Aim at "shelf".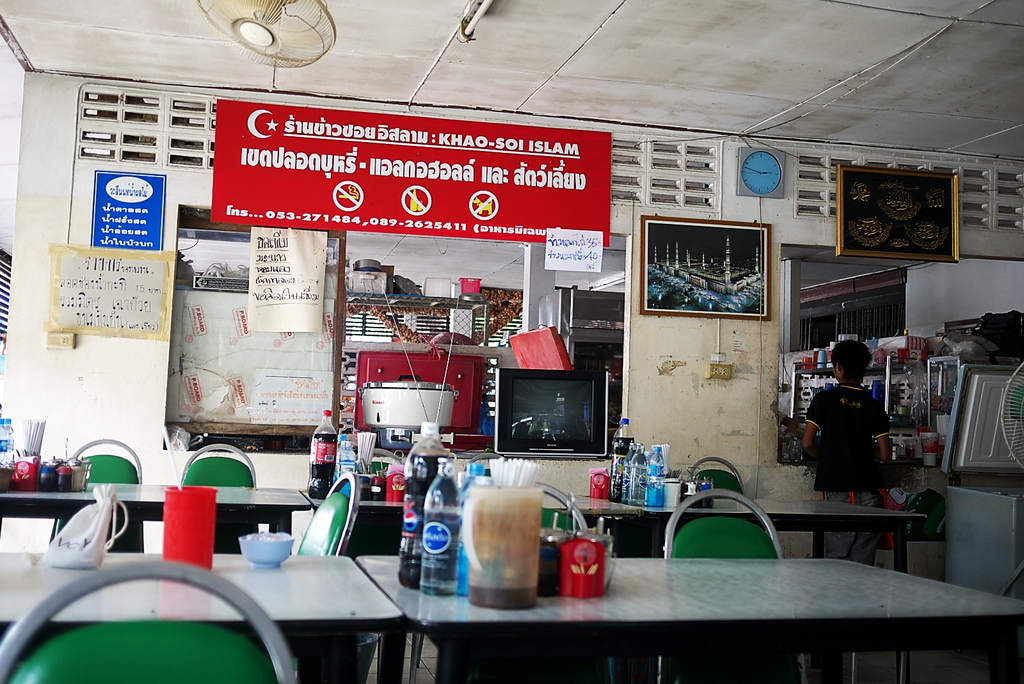
Aimed at 560, 289, 620, 437.
